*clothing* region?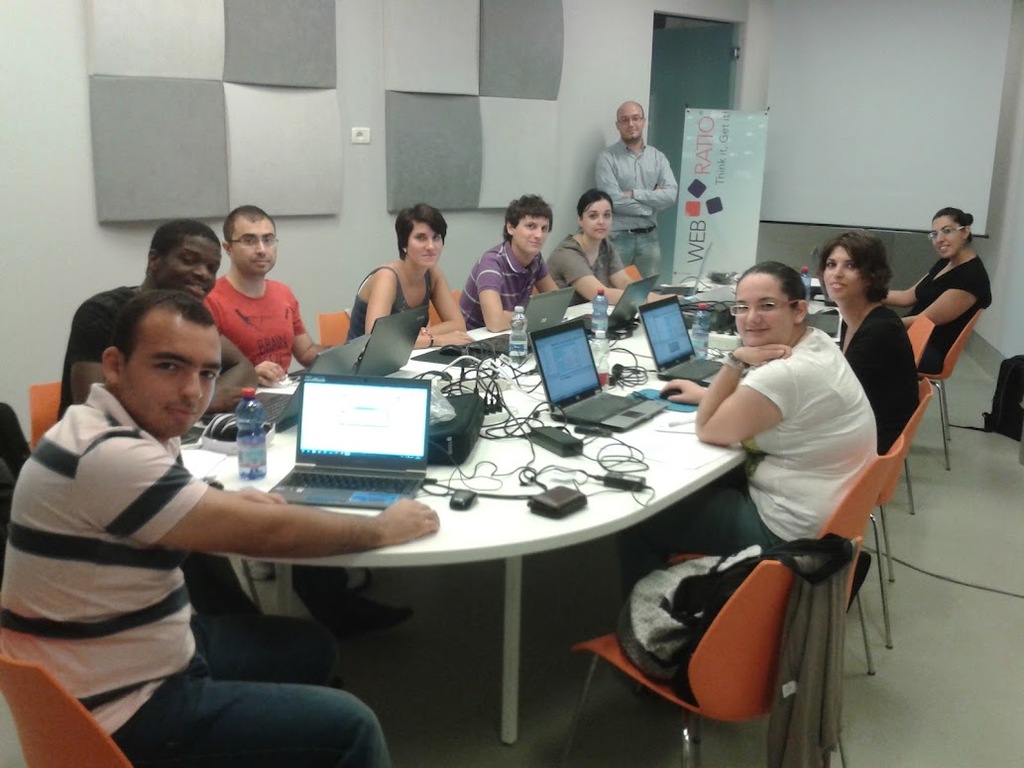
202/276/302/376
